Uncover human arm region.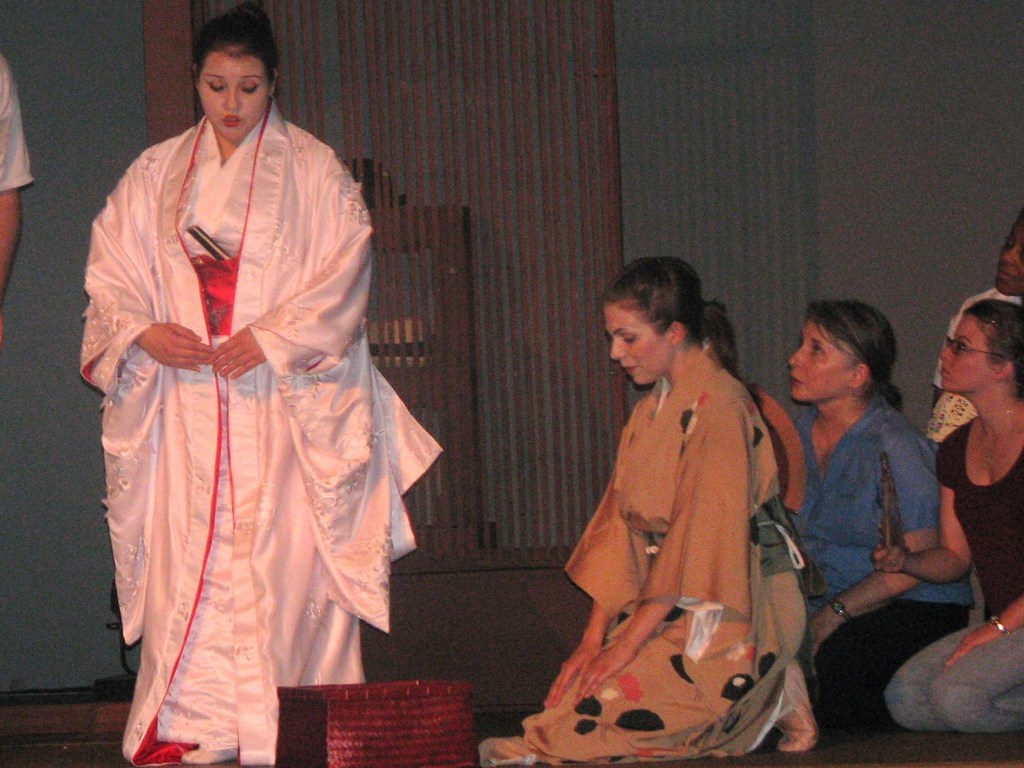
Uncovered: bbox(80, 154, 222, 377).
